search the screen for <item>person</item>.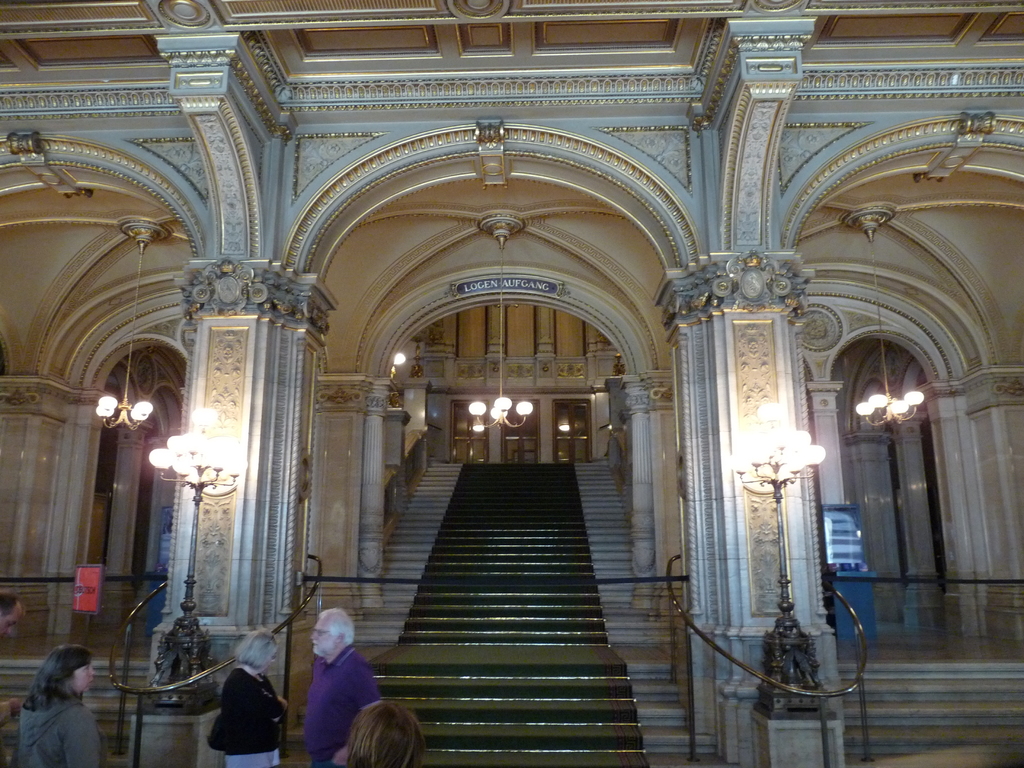
Found at {"x1": 311, "y1": 610, "x2": 381, "y2": 767}.
